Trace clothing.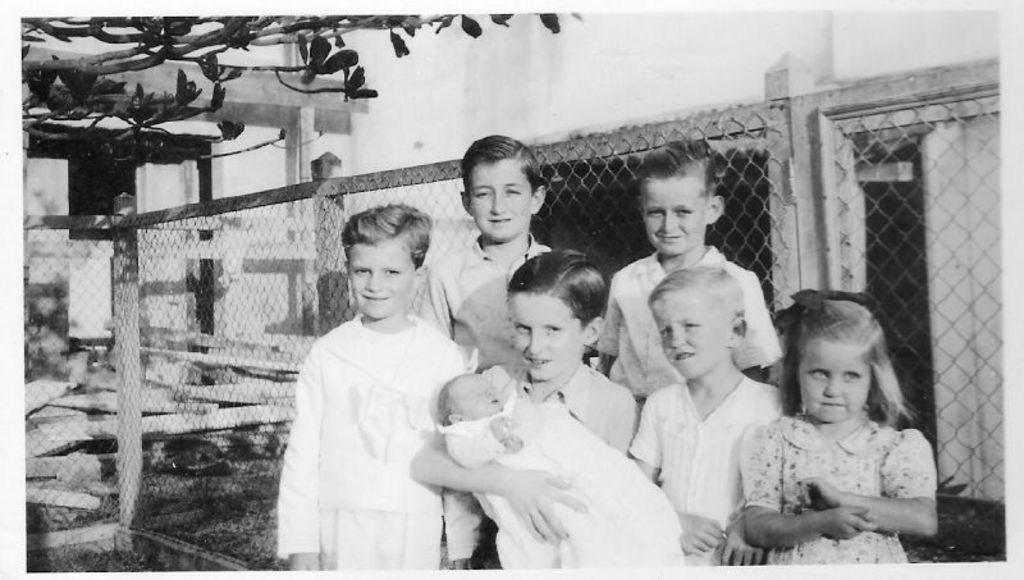
Traced to BBox(449, 388, 680, 576).
